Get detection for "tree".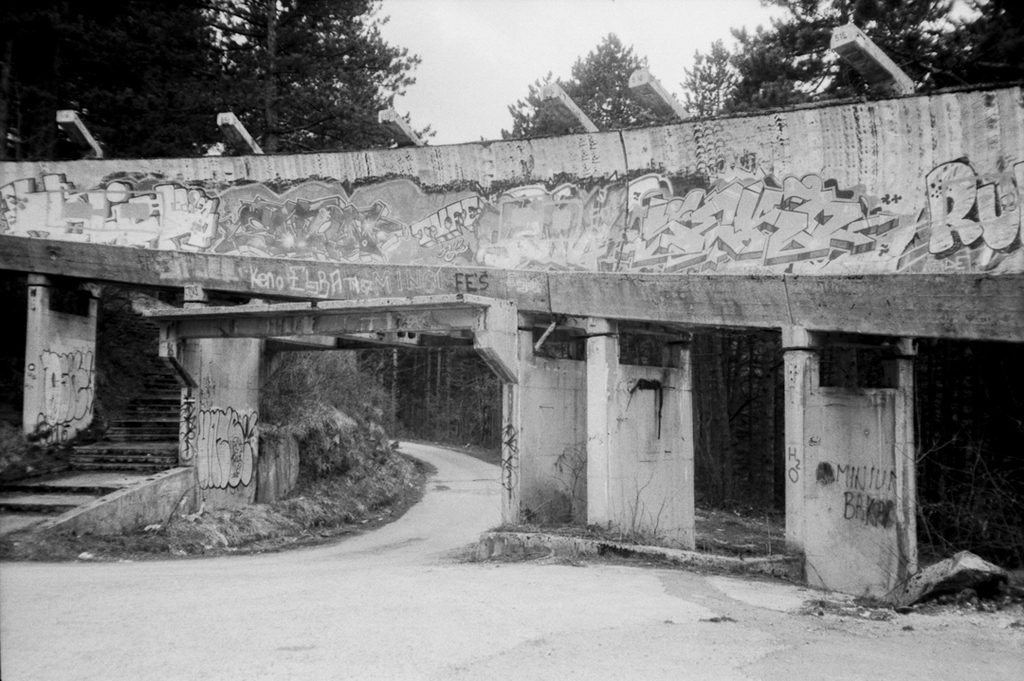
Detection: 946:2:1023:97.
